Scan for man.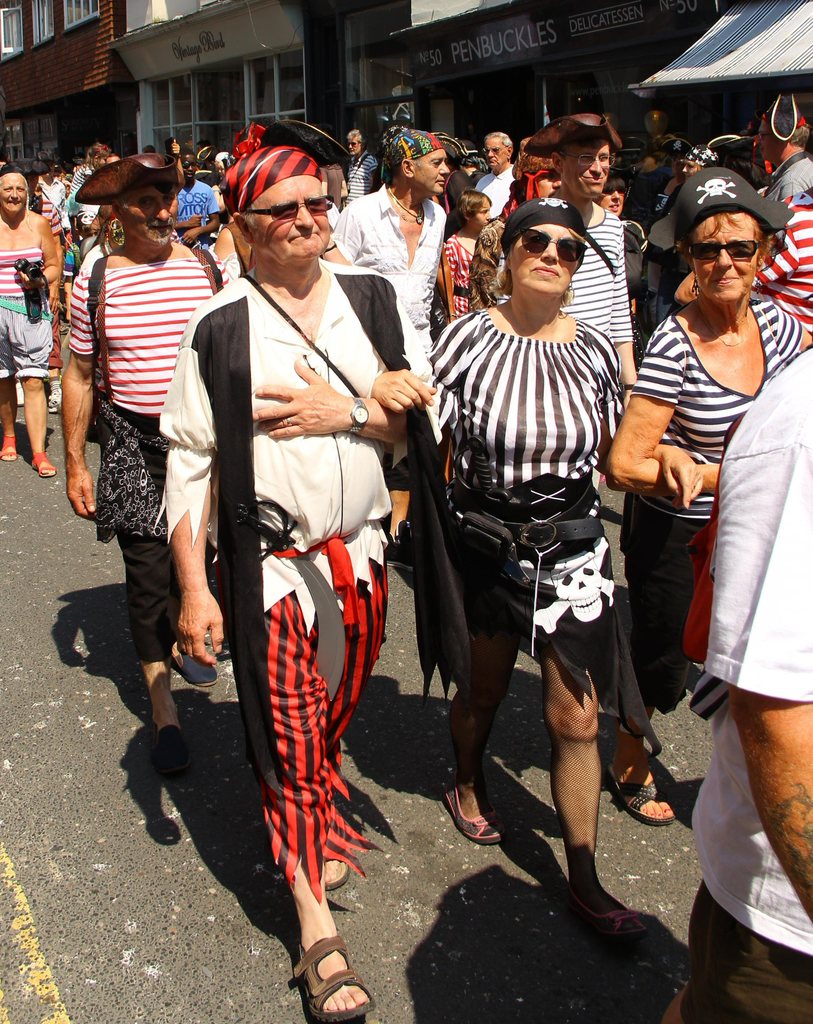
Scan result: select_region(341, 128, 380, 204).
